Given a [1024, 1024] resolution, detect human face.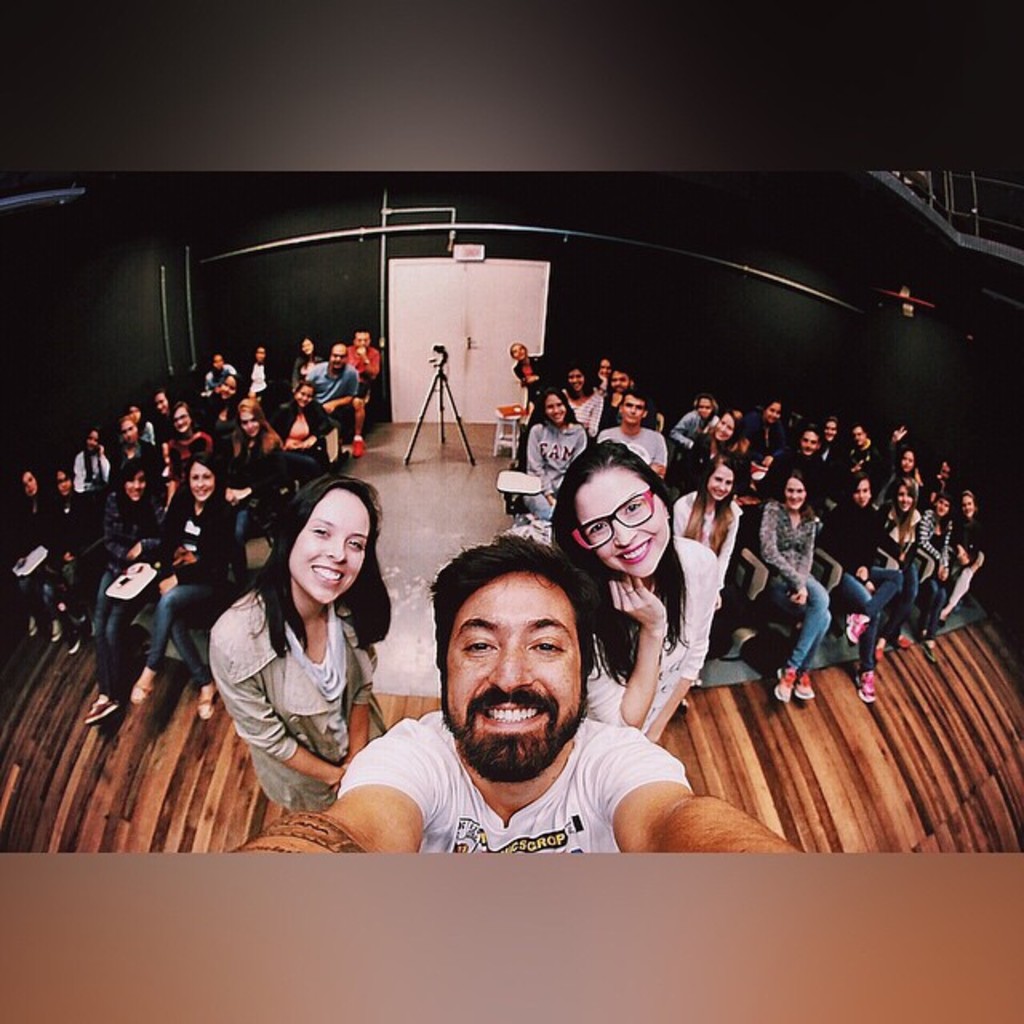
(left=963, top=496, right=976, bottom=514).
